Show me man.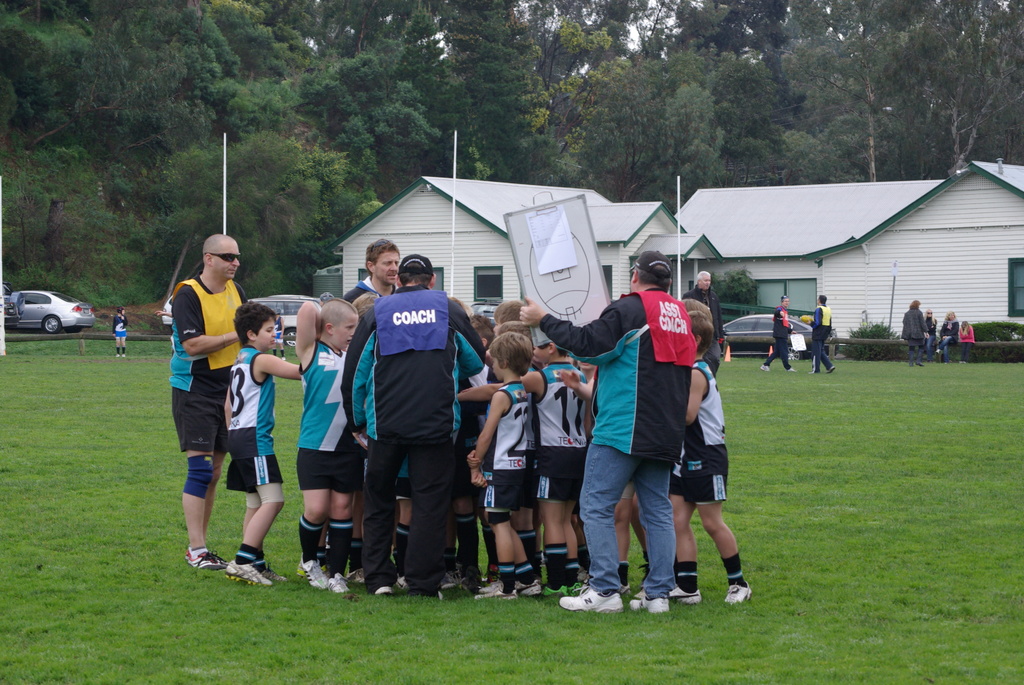
man is here: <box>163,230,251,572</box>.
